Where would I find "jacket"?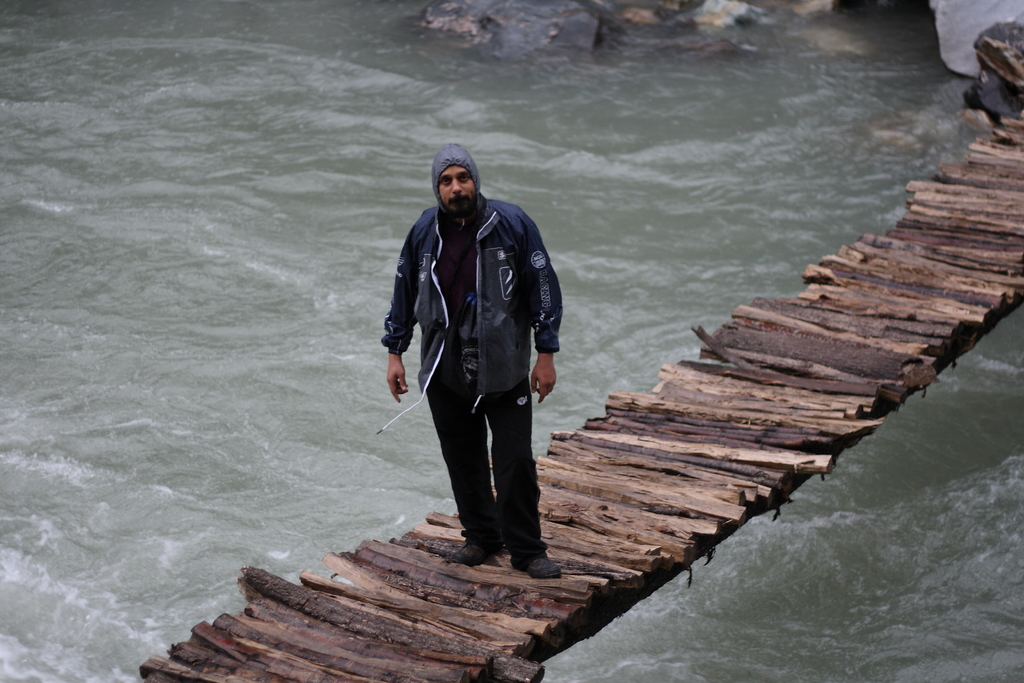
At {"left": 389, "top": 163, "right": 561, "bottom": 415}.
